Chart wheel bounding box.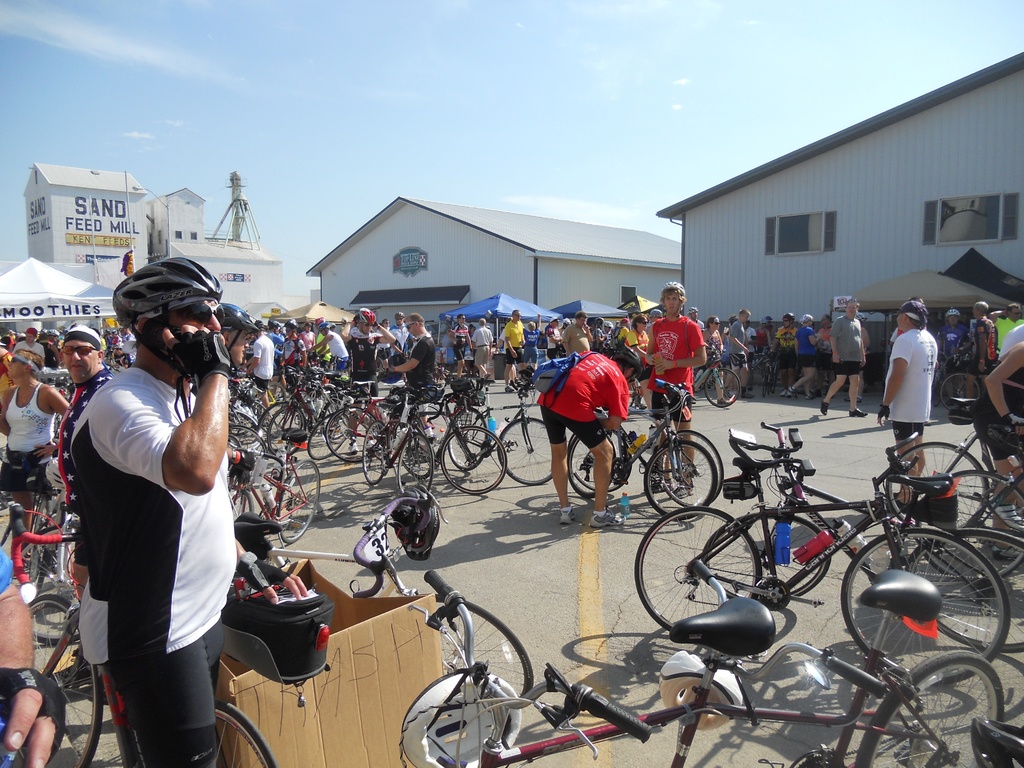
Charted: {"left": 634, "top": 507, "right": 762, "bottom": 632}.
